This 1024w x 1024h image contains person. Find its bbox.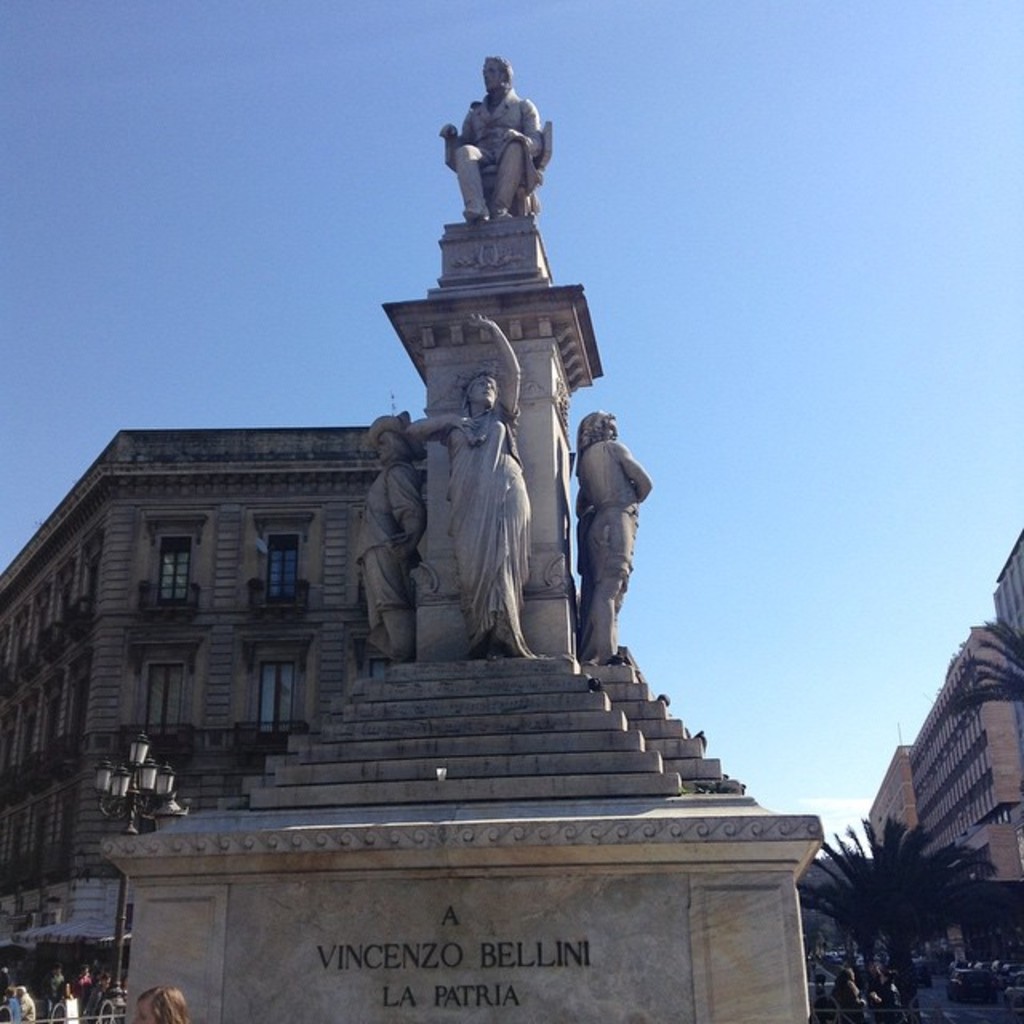
bbox=(69, 963, 91, 1014).
